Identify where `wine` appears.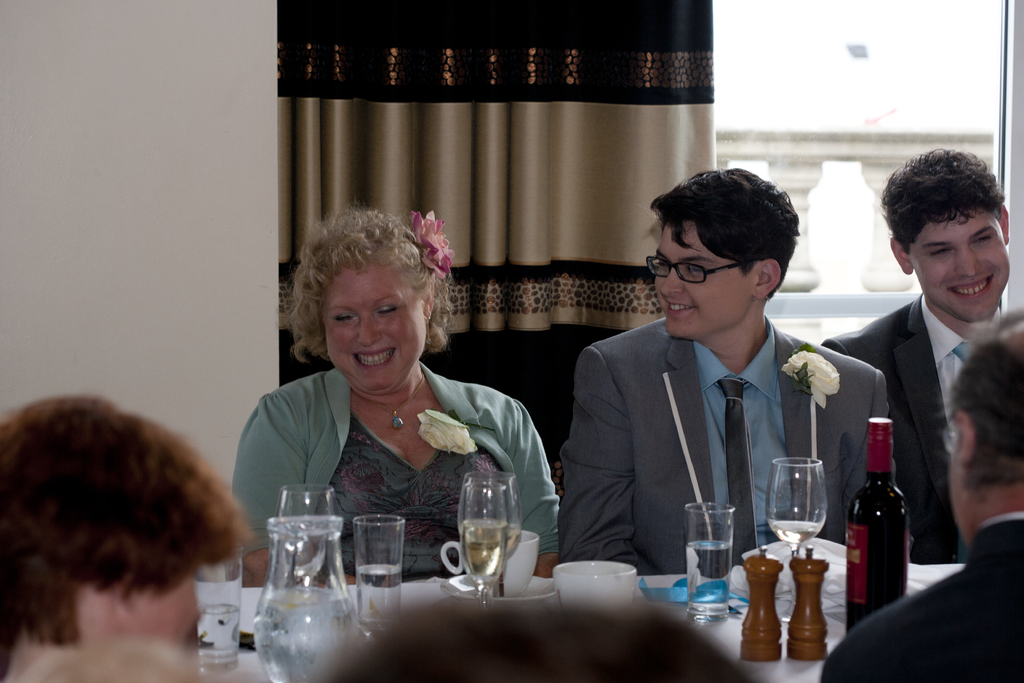
Appears at 460 522 520 579.
